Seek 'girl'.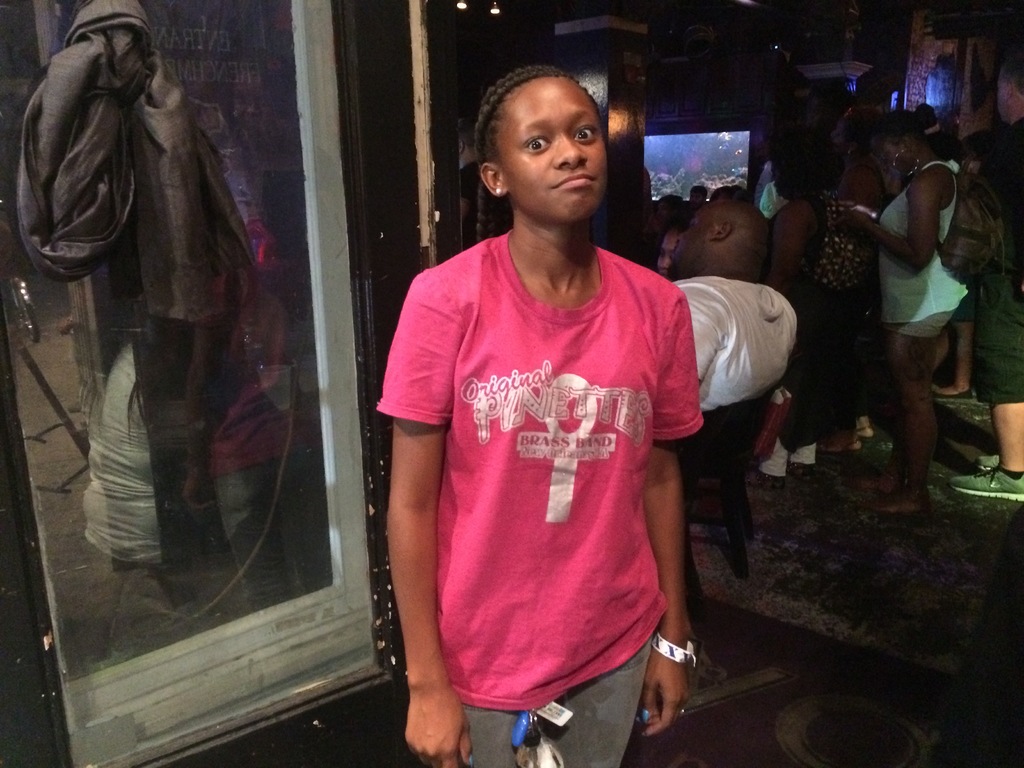
pyautogui.locateOnScreen(657, 224, 684, 280).
